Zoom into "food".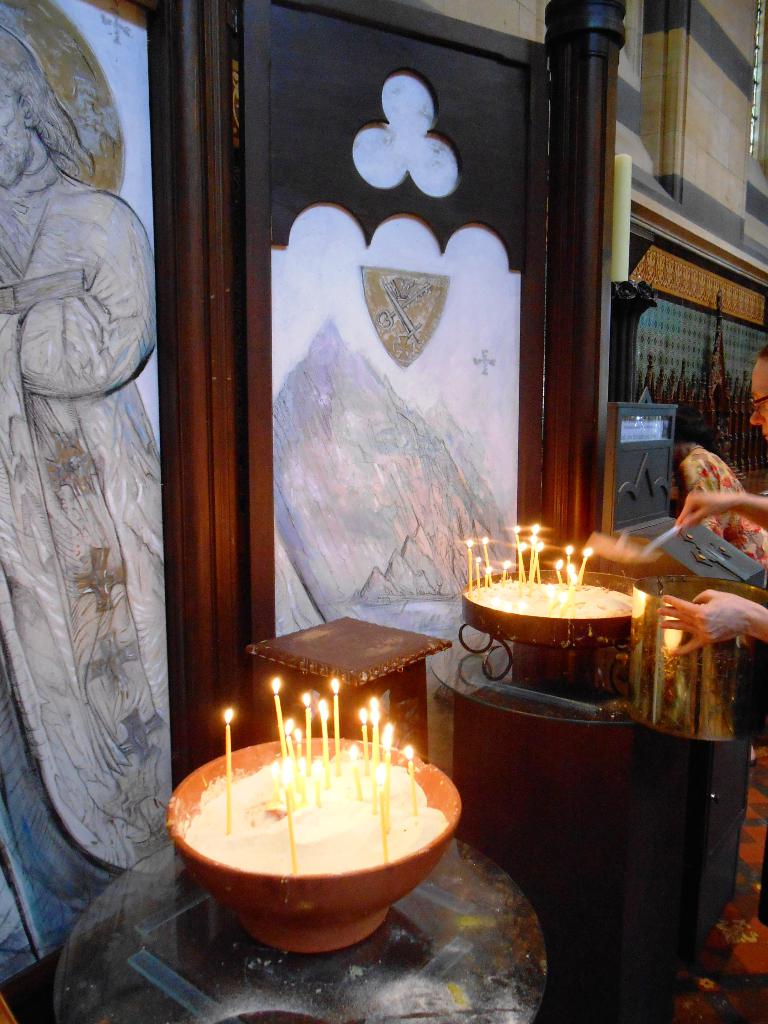
Zoom target: 179, 715, 456, 915.
